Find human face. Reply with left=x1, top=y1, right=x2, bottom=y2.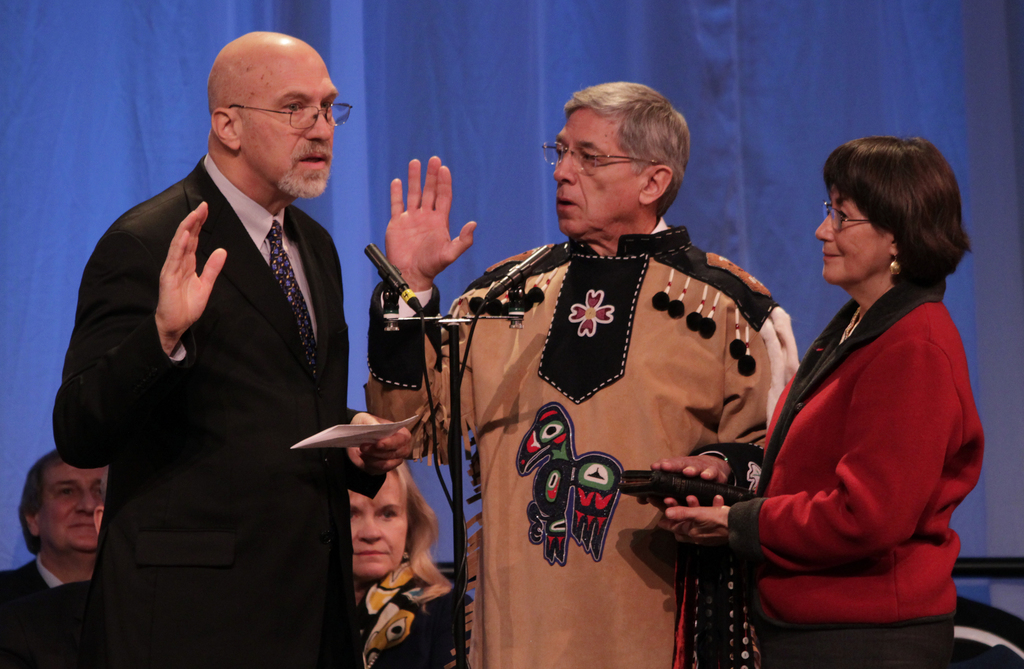
left=349, top=455, right=404, bottom=575.
